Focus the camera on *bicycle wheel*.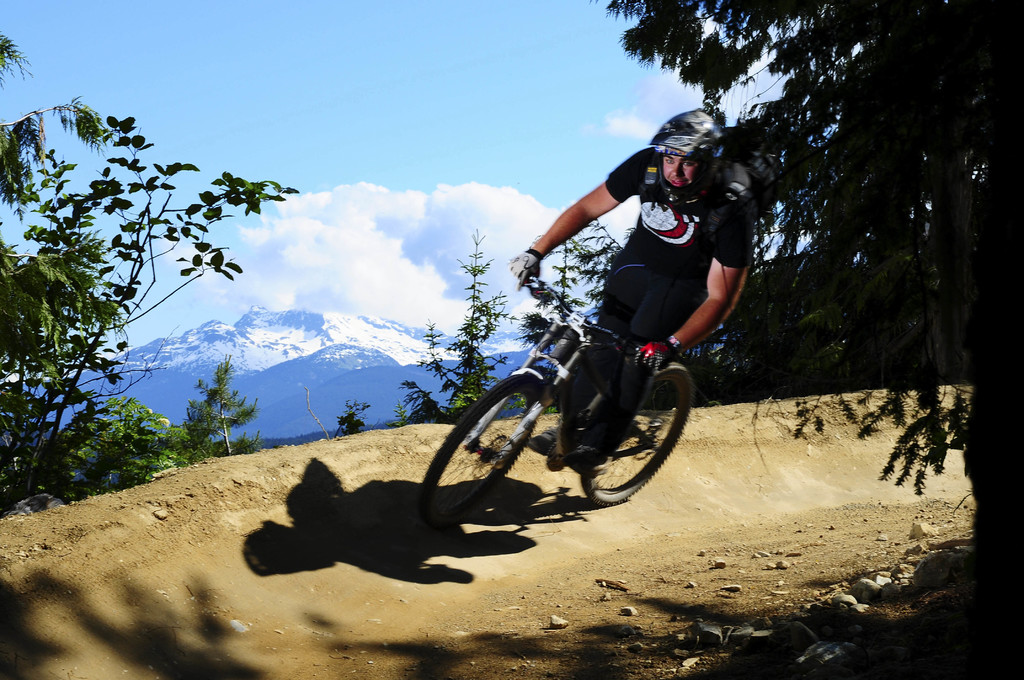
Focus region: 577,368,689,510.
